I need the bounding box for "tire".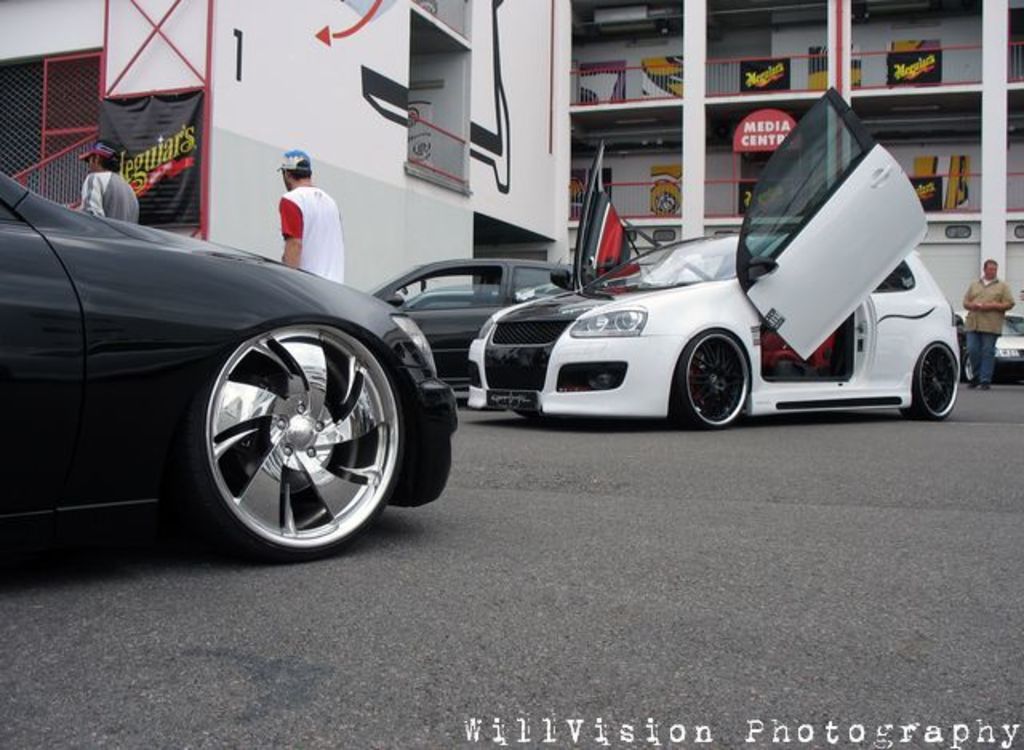
Here it is: select_region(917, 339, 962, 419).
